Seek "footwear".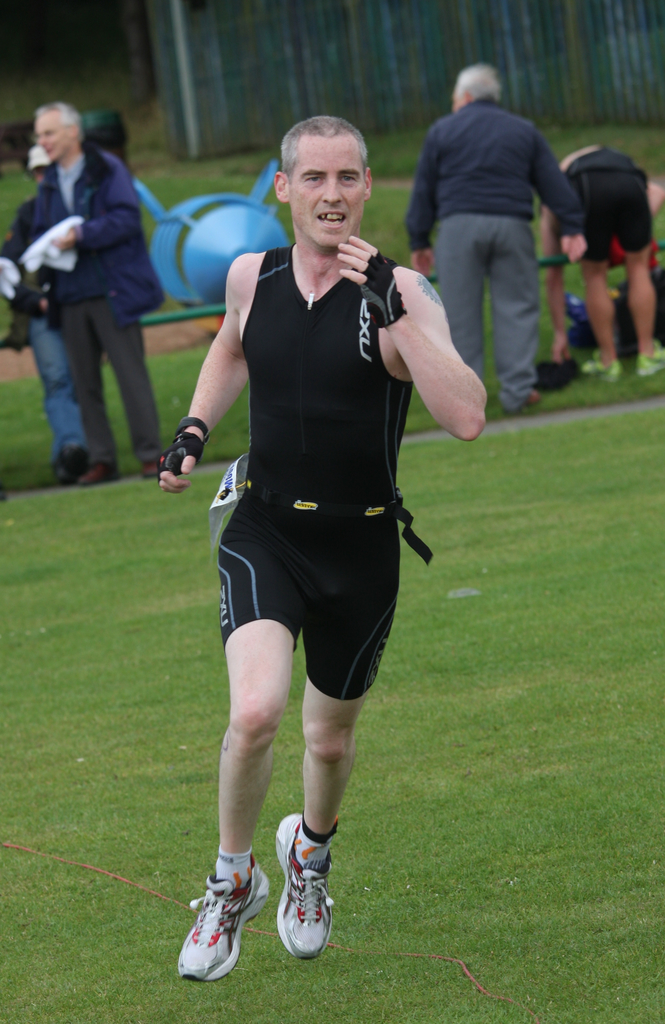
<region>582, 352, 616, 383</region>.
